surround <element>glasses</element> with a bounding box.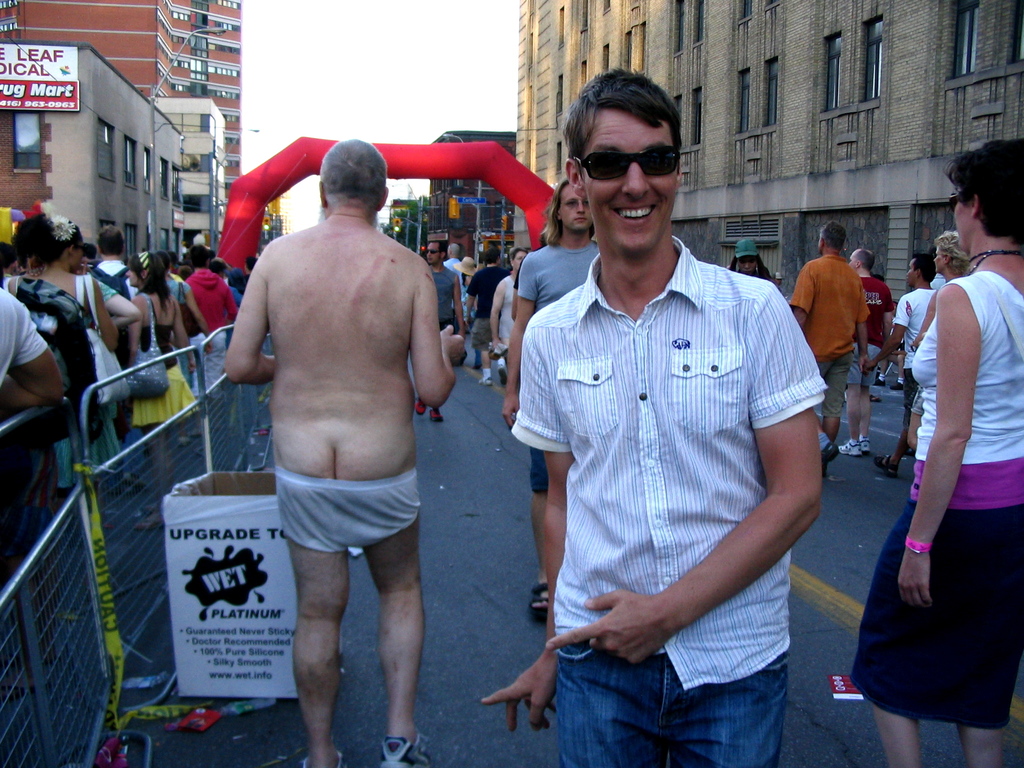
pyautogui.locateOnScreen(572, 150, 680, 180).
